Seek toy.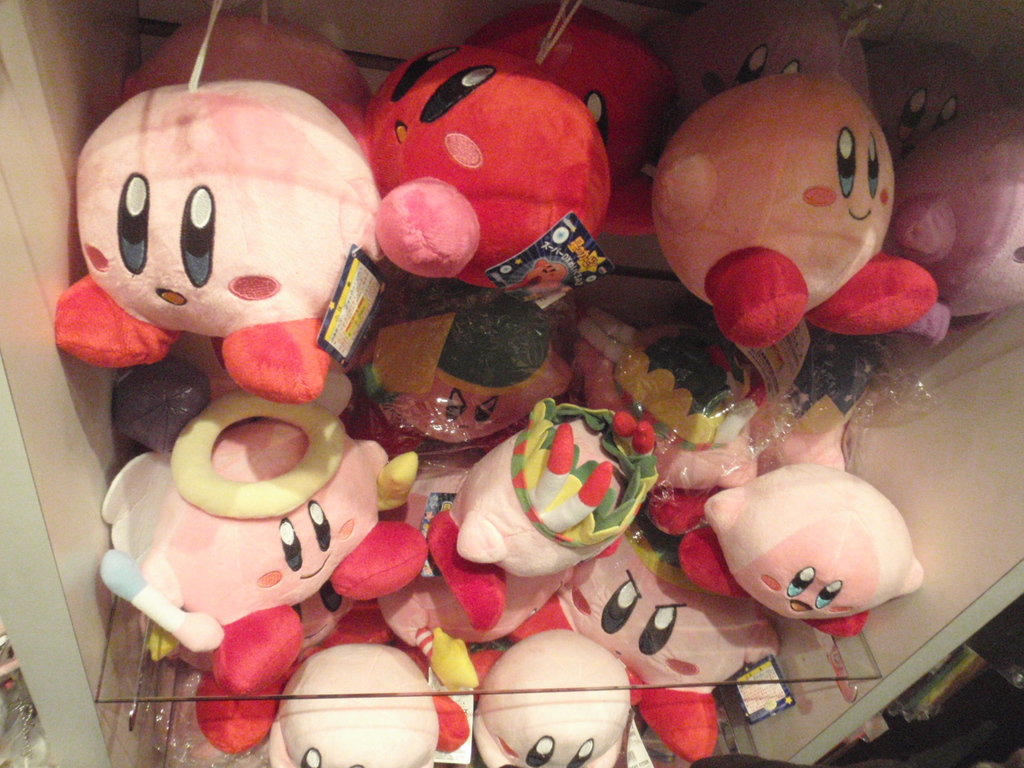
<bbox>650, 72, 934, 352</bbox>.
